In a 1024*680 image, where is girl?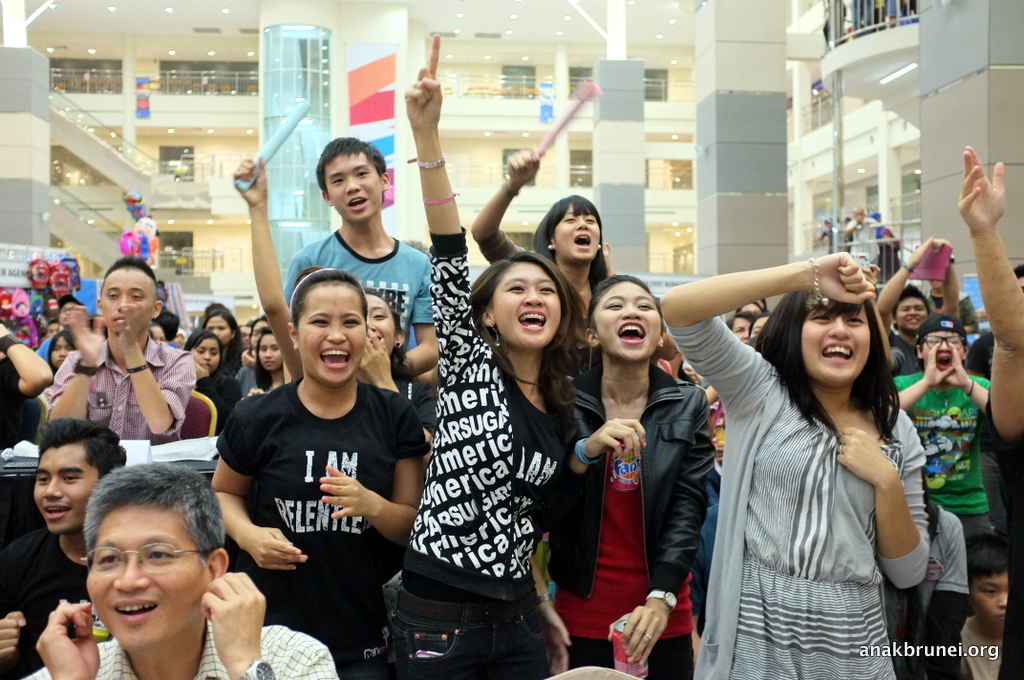
select_region(381, 41, 599, 679).
